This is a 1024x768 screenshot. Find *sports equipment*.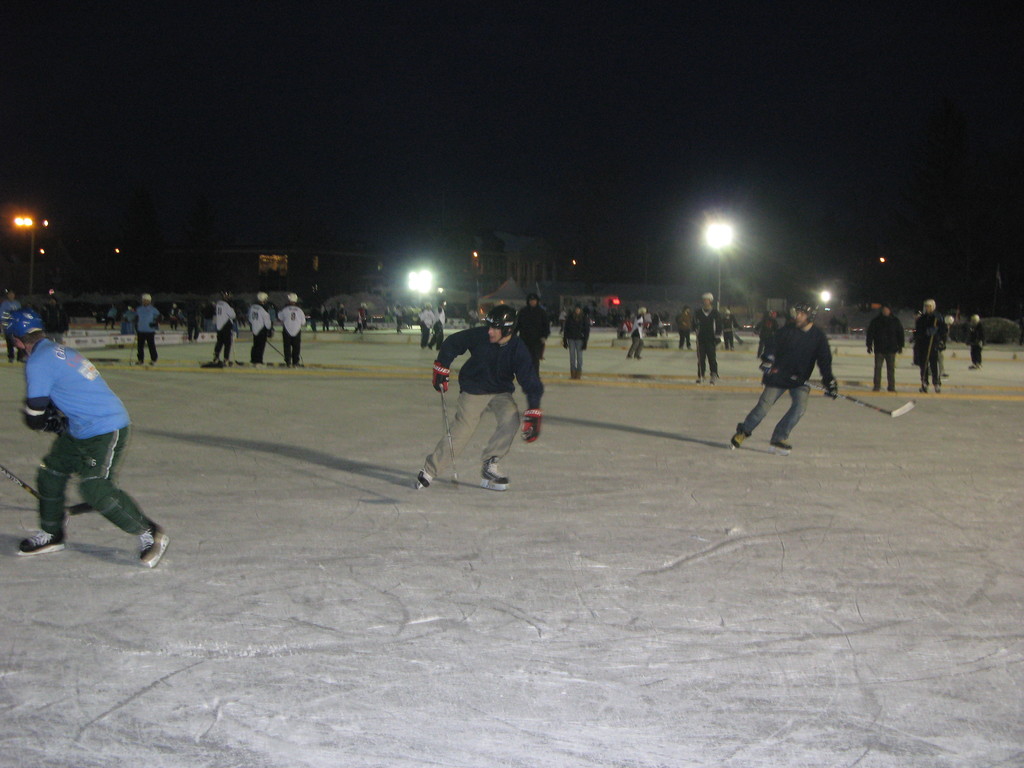
Bounding box: [437, 384, 460, 482].
